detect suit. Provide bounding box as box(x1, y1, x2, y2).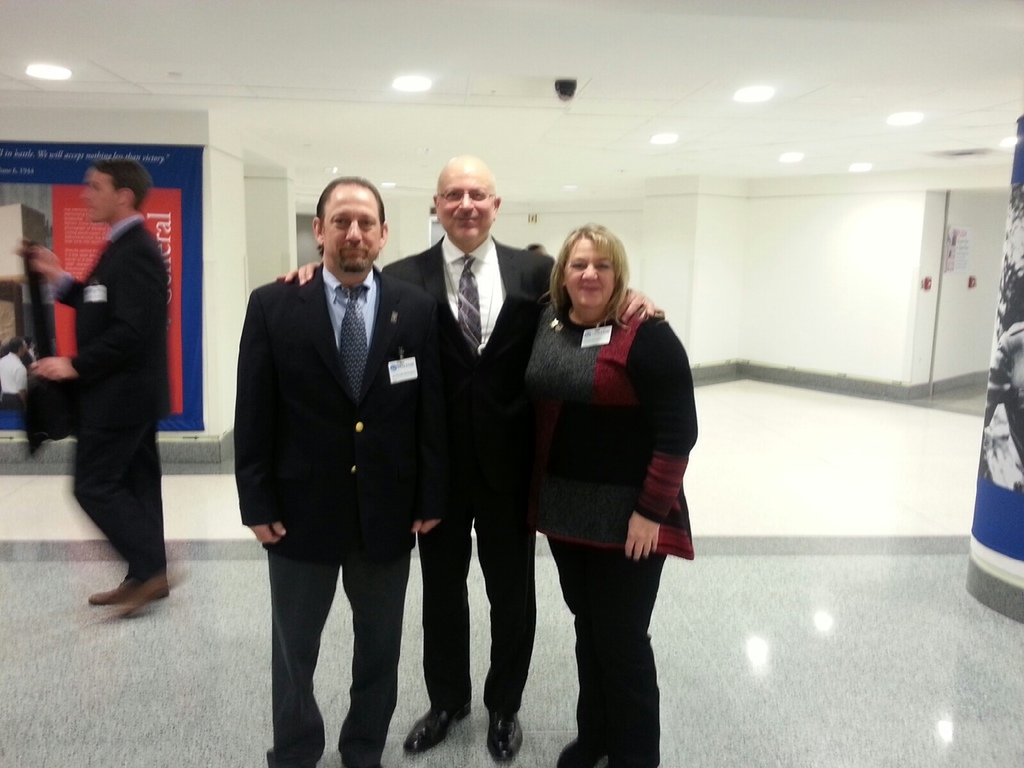
box(395, 145, 553, 714).
